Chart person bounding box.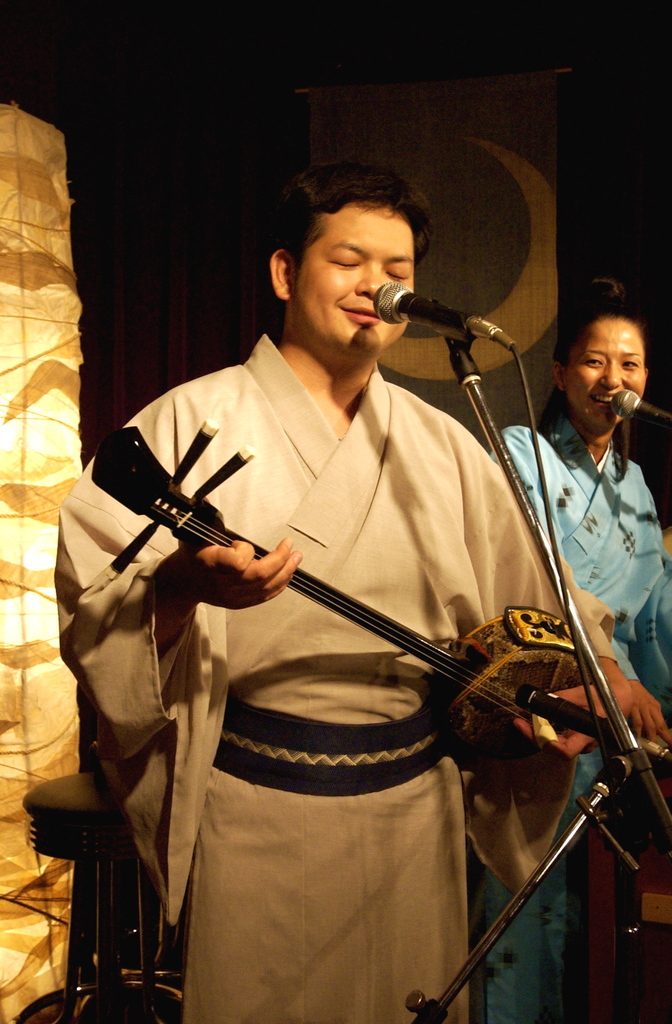
Charted: {"left": 80, "top": 157, "right": 664, "bottom": 1019}.
